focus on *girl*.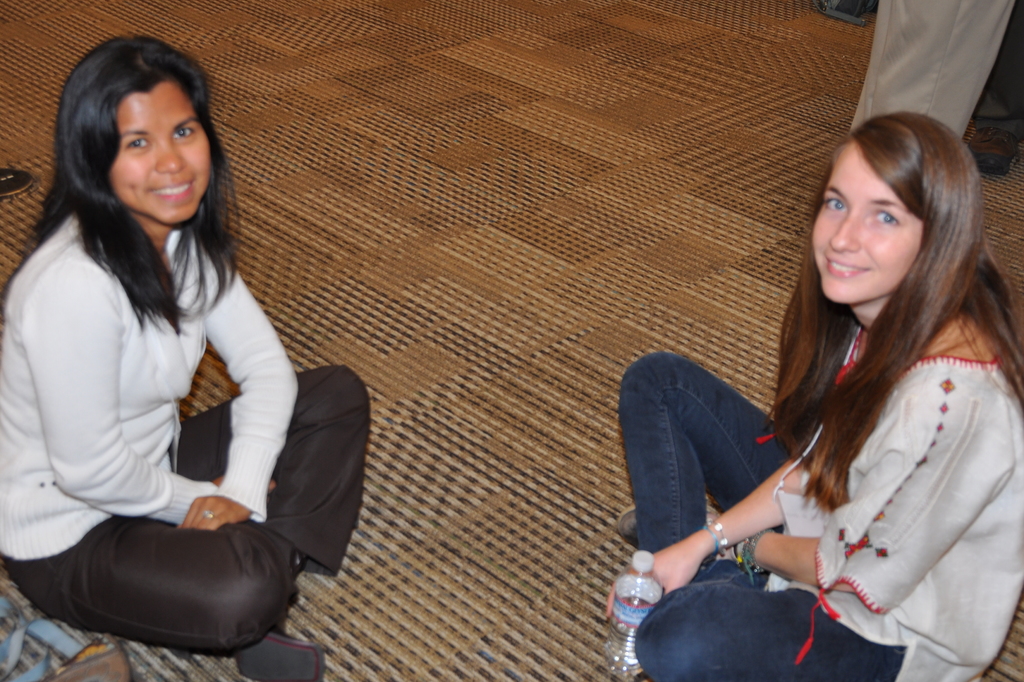
Focused at crop(0, 29, 363, 674).
